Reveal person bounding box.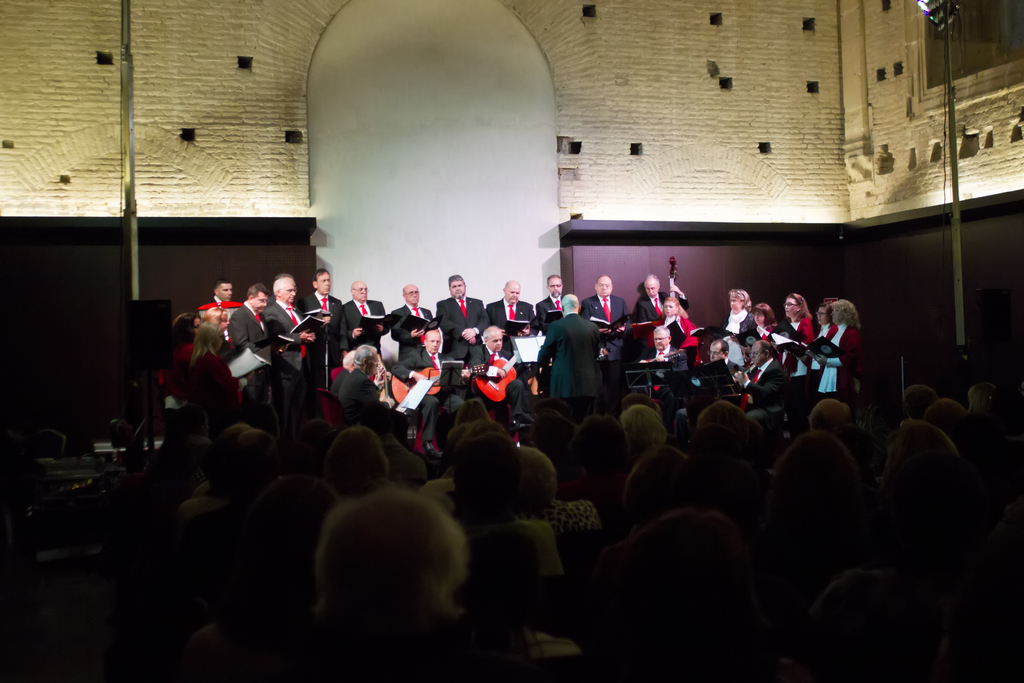
Revealed: rect(452, 429, 567, 581).
